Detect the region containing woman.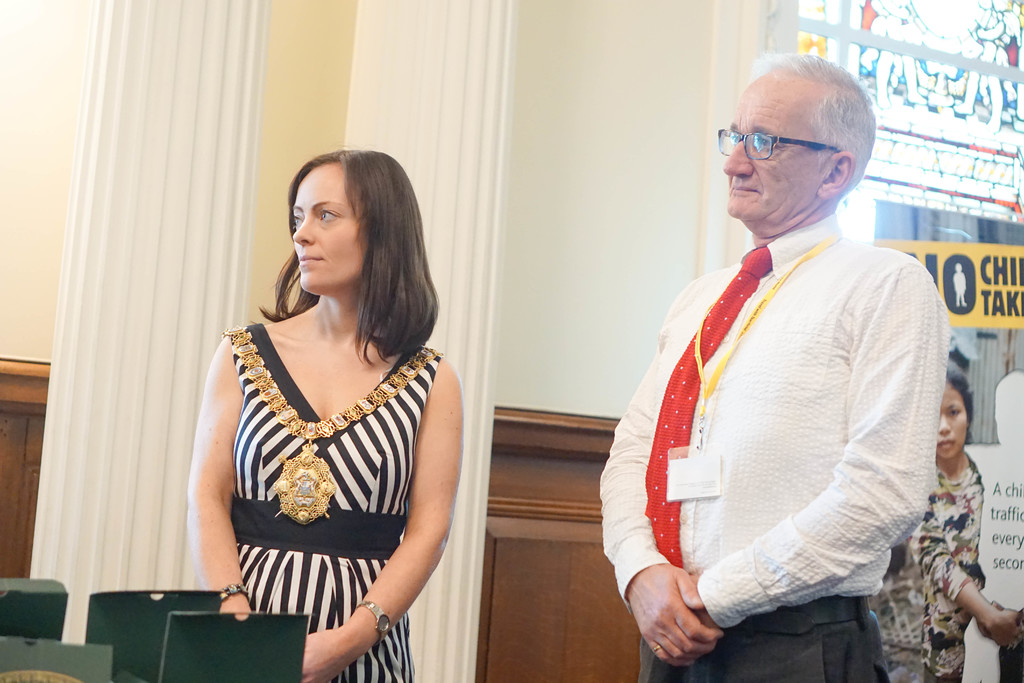
[left=872, top=361, right=1023, bottom=682].
